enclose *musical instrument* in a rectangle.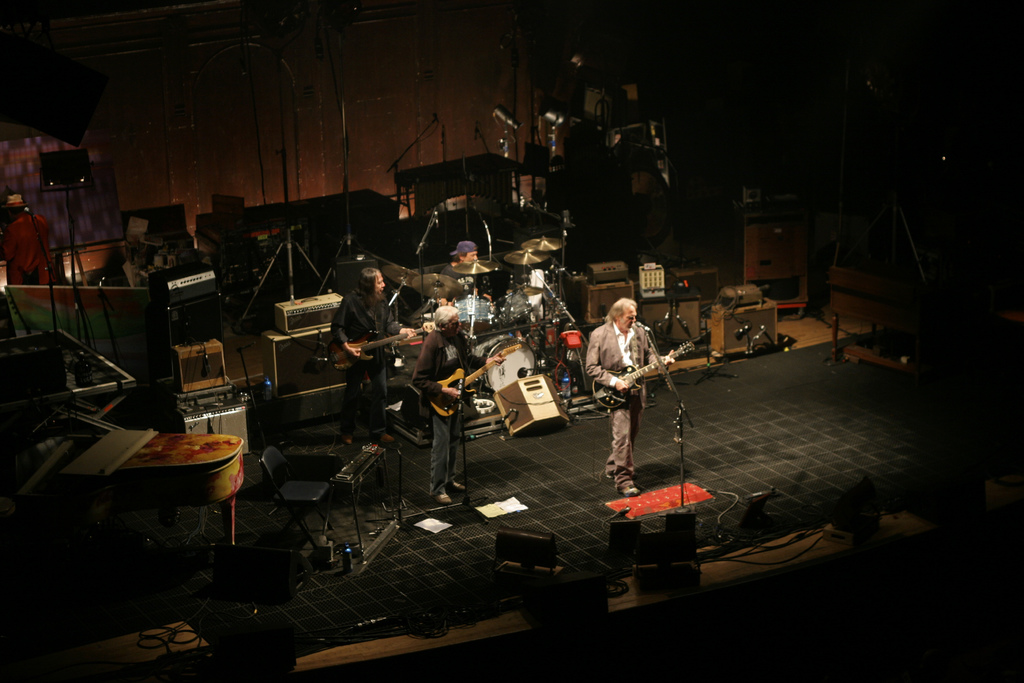
(489, 286, 538, 335).
